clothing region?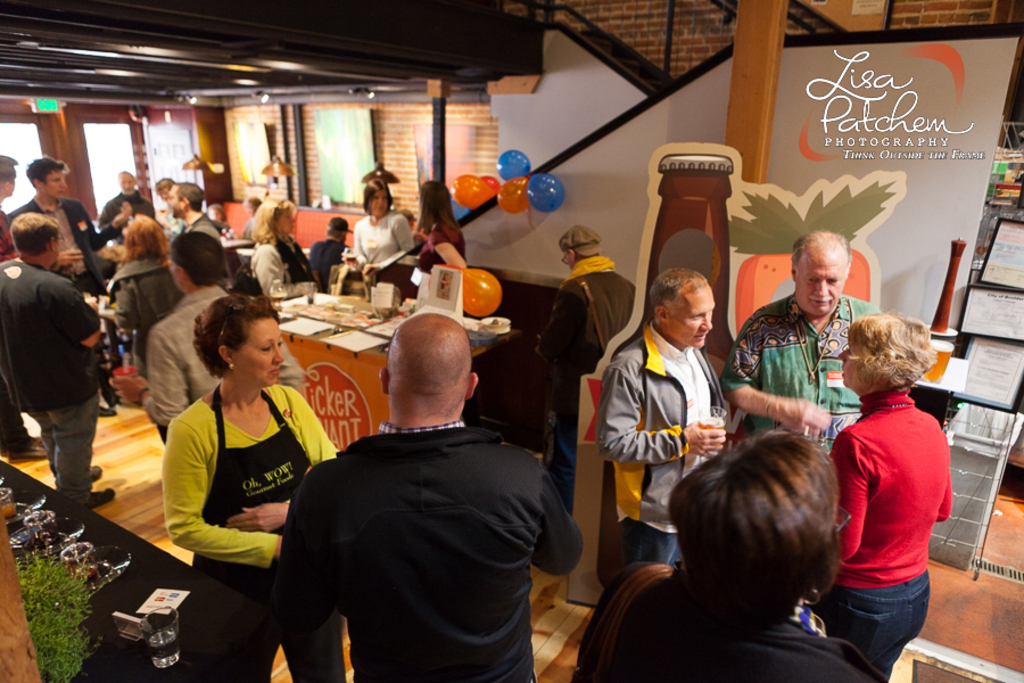
rect(163, 388, 360, 682)
